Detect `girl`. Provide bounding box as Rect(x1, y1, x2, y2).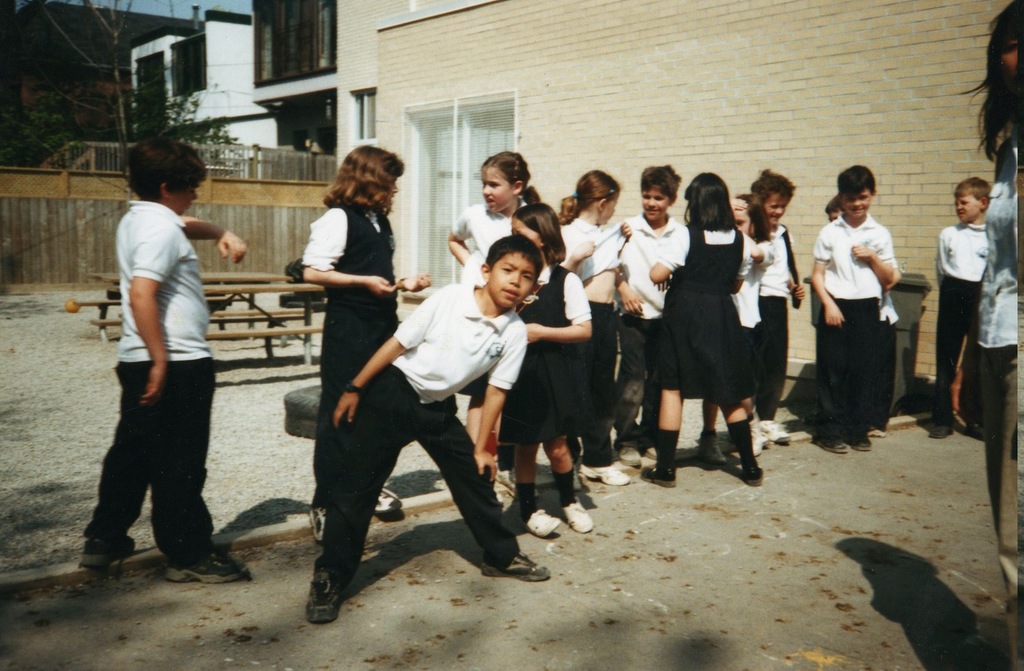
Rect(637, 171, 767, 486).
